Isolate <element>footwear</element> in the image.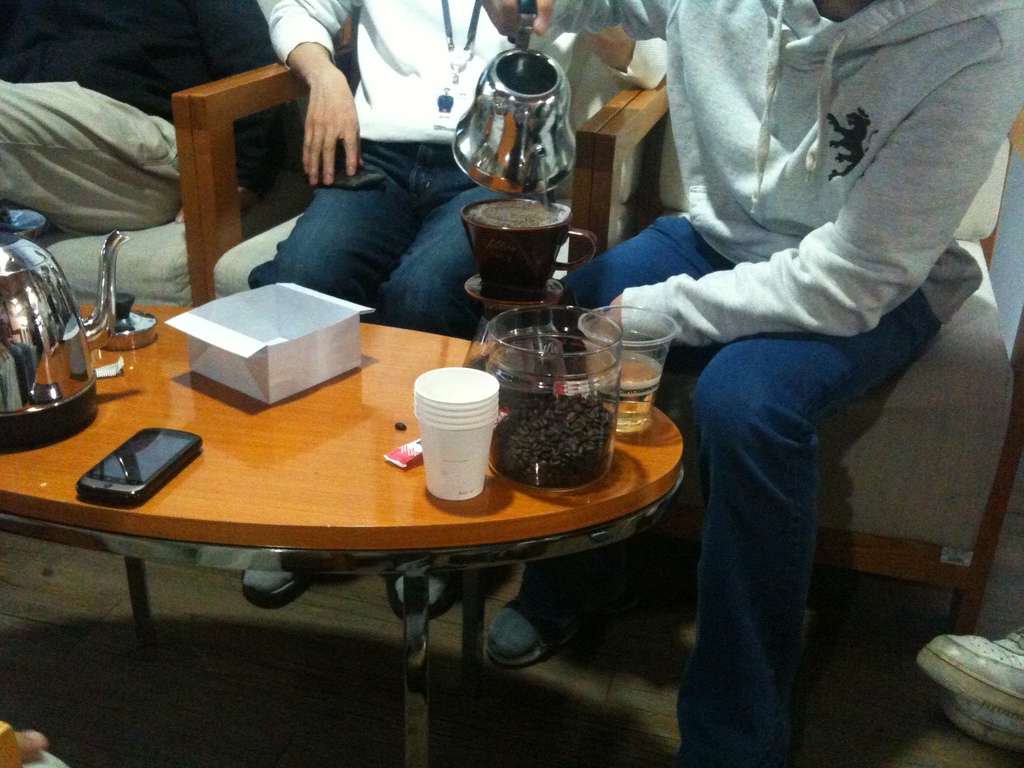
Isolated region: rect(484, 596, 589, 667).
